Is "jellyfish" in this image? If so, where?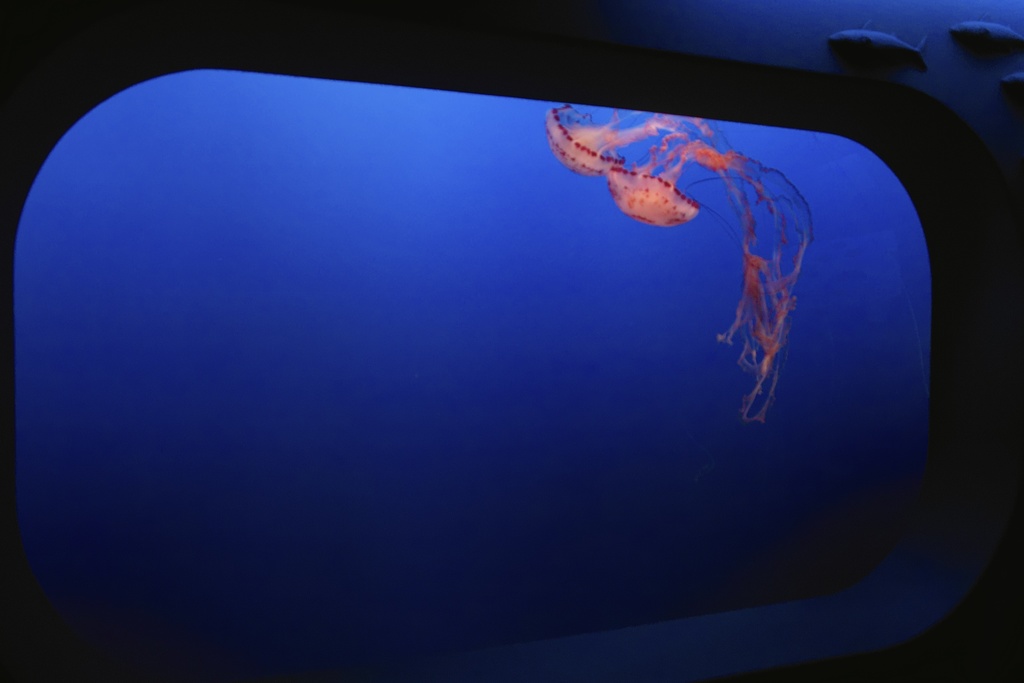
Yes, at <bbox>545, 99, 721, 177</bbox>.
